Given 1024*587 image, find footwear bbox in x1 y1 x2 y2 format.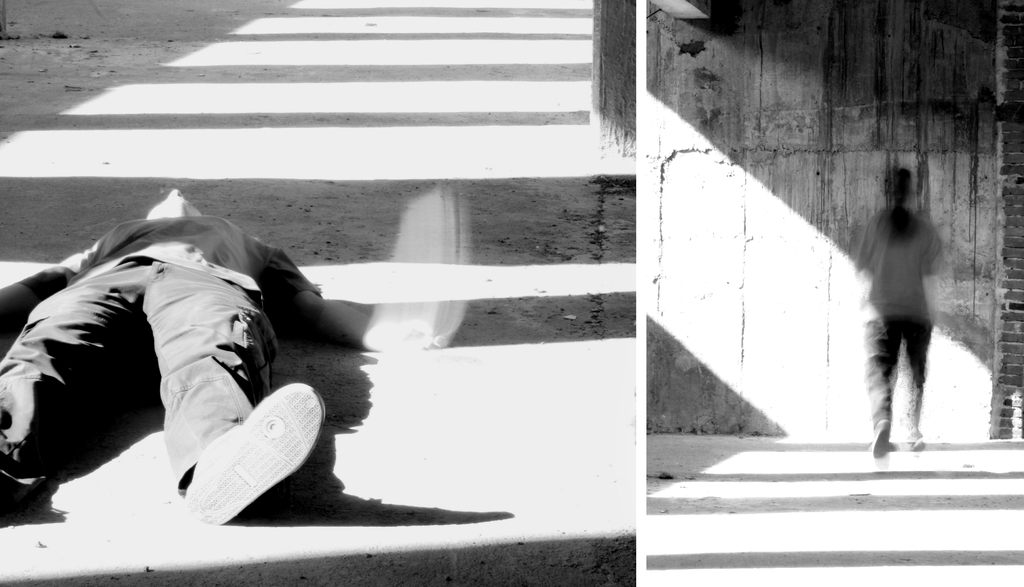
913 435 924 449.
